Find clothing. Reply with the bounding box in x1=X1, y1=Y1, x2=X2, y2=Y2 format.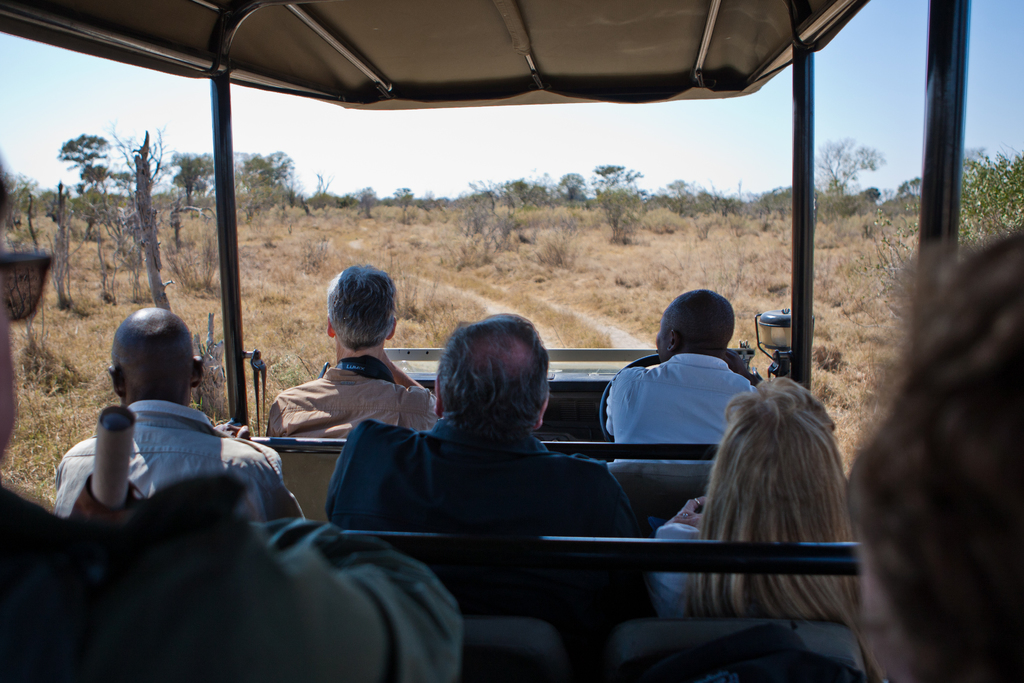
x1=322, y1=423, x2=649, y2=621.
